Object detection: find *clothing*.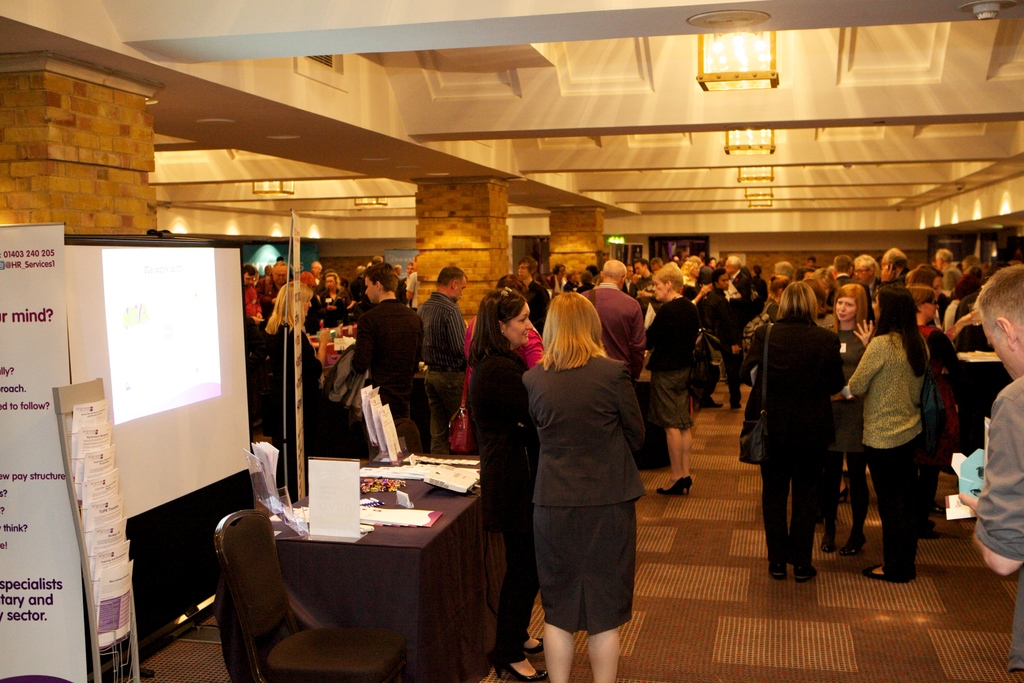
locate(824, 454, 856, 544).
